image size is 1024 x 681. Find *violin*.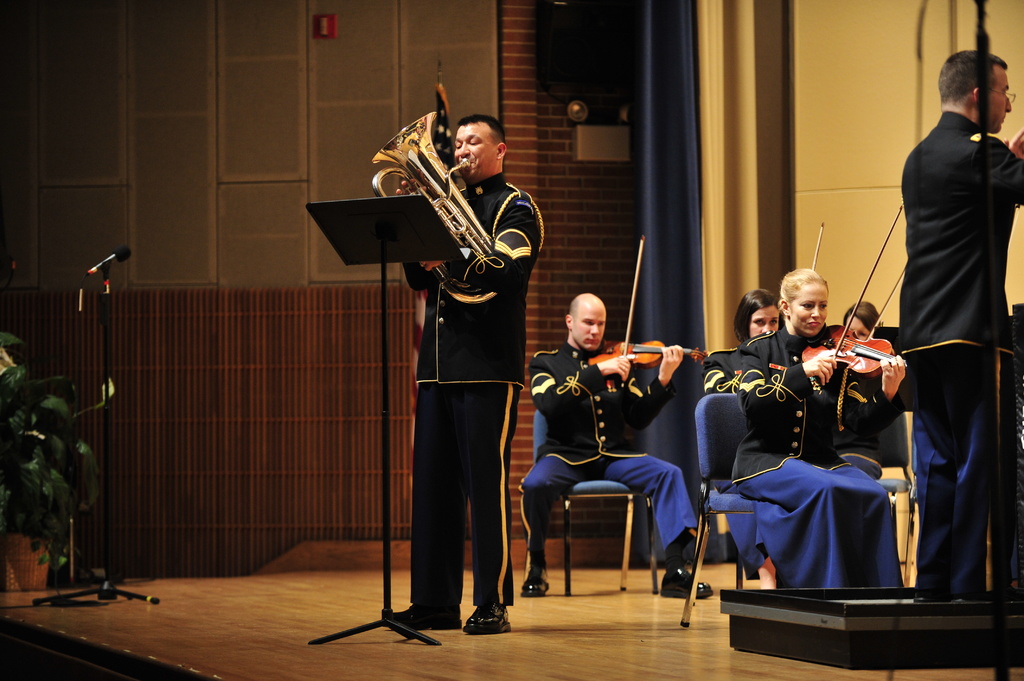
[801,200,911,390].
